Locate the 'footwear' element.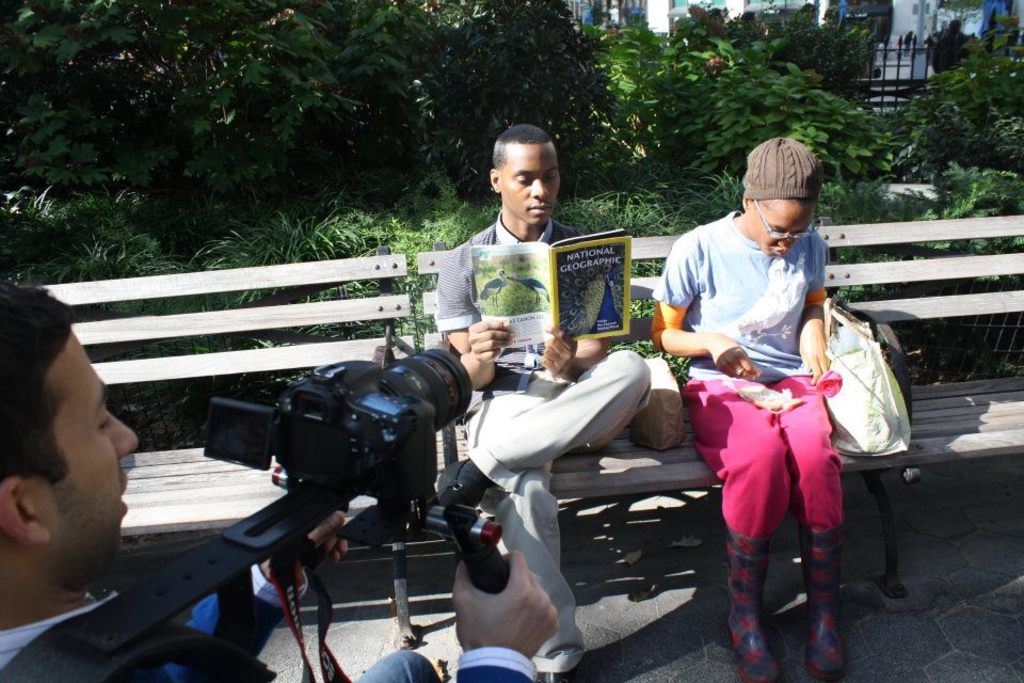
Element bbox: x1=724 y1=526 x2=784 y2=682.
